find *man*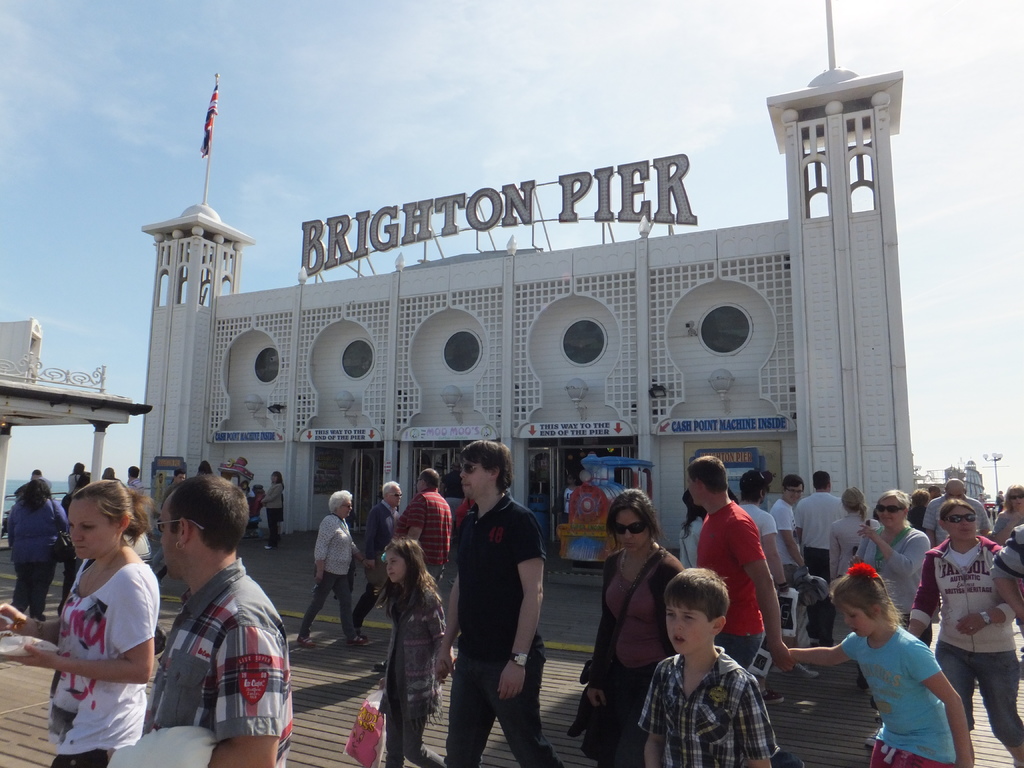
352,479,404,646
